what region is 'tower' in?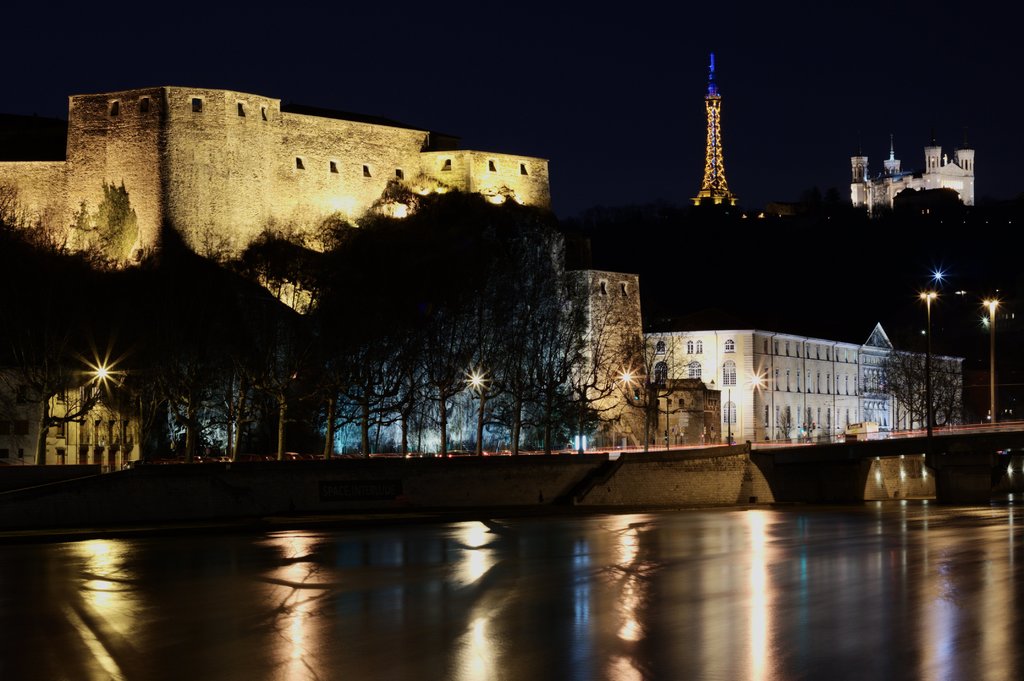
rect(924, 147, 940, 179).
